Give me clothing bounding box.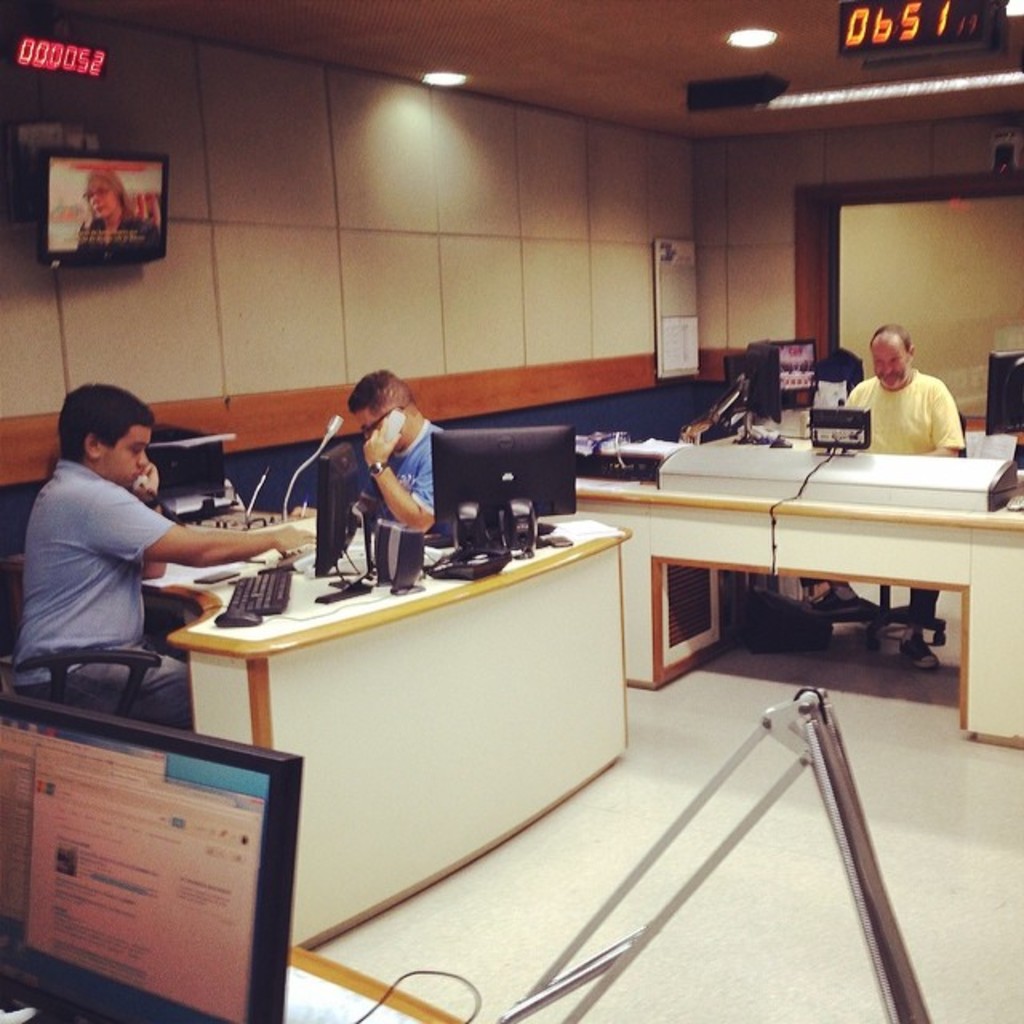
region(75, 208, 165, 245).
